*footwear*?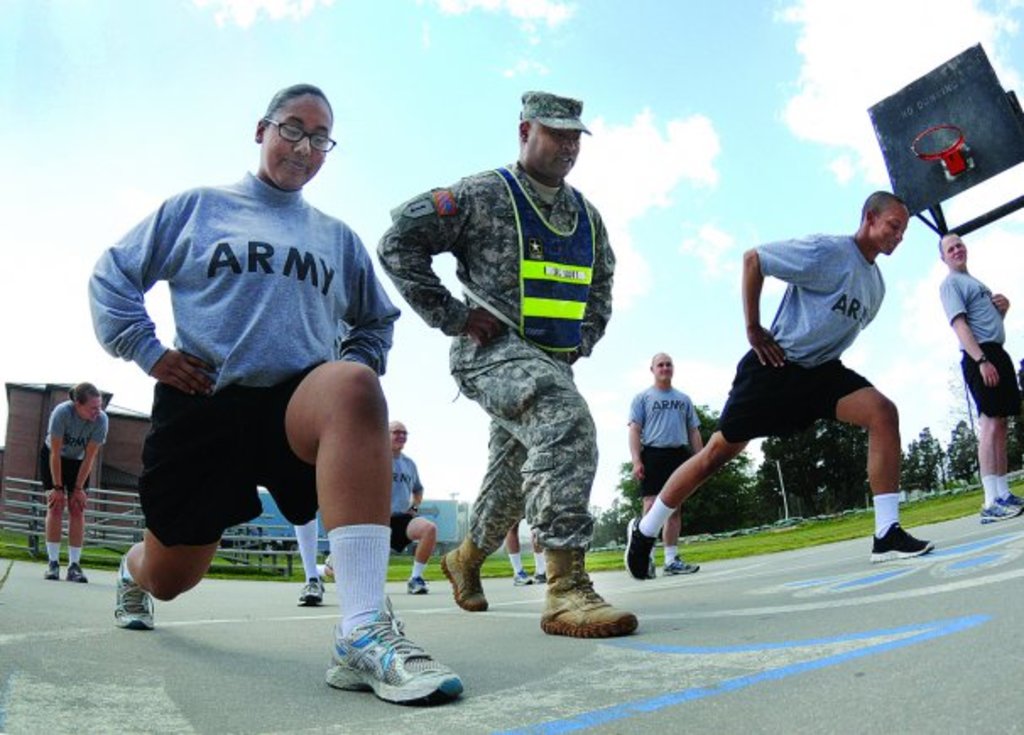
<bbox>671, 551, 693, 574</bbox>
